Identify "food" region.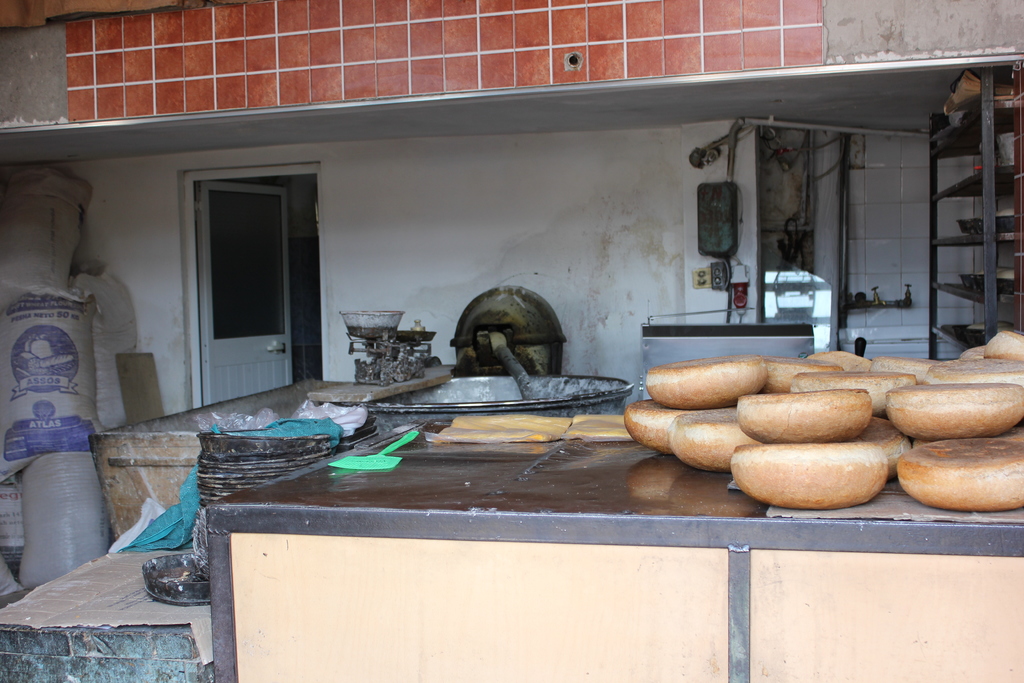
Region: box(748, 442, 902, 507).
